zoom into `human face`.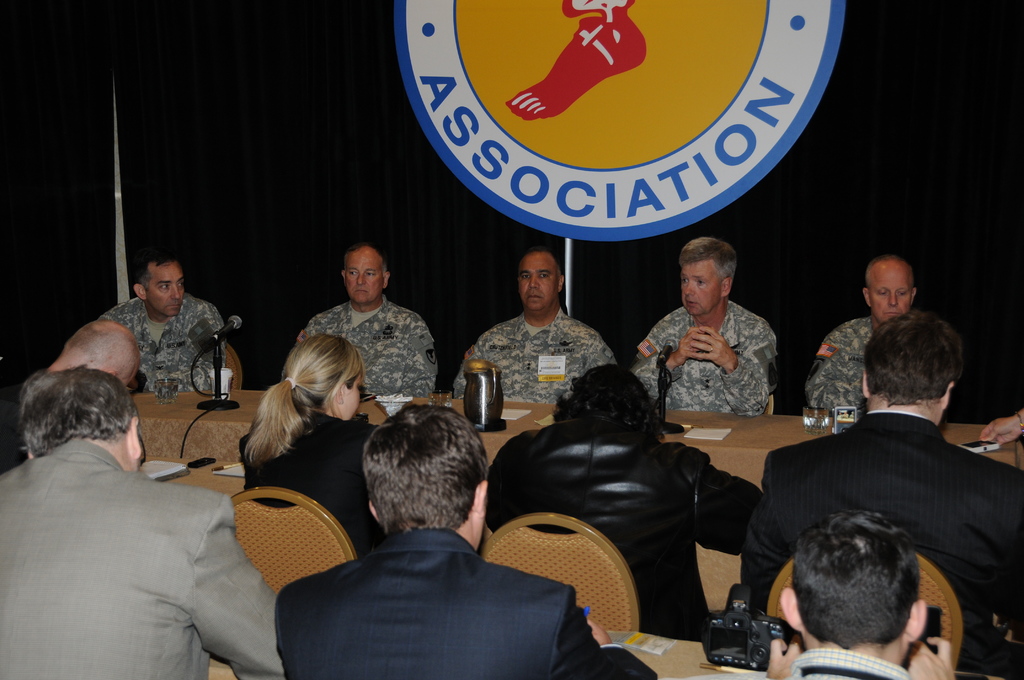
Zoom target: (522,255,561,312).
